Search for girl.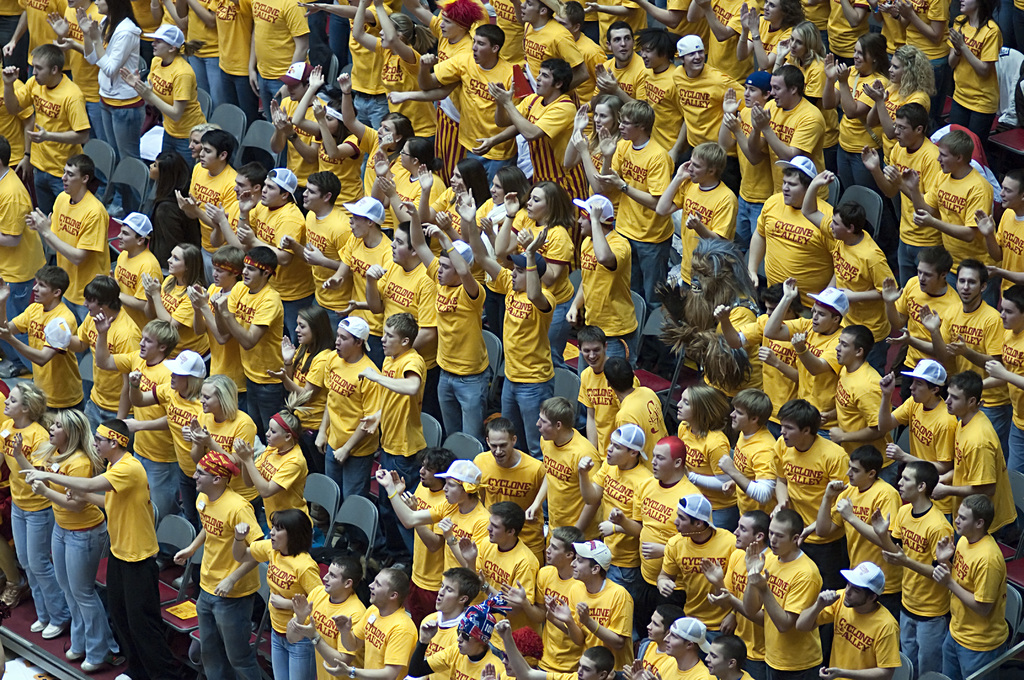
Found at left=493, top=175, right=572, bottom=366.
